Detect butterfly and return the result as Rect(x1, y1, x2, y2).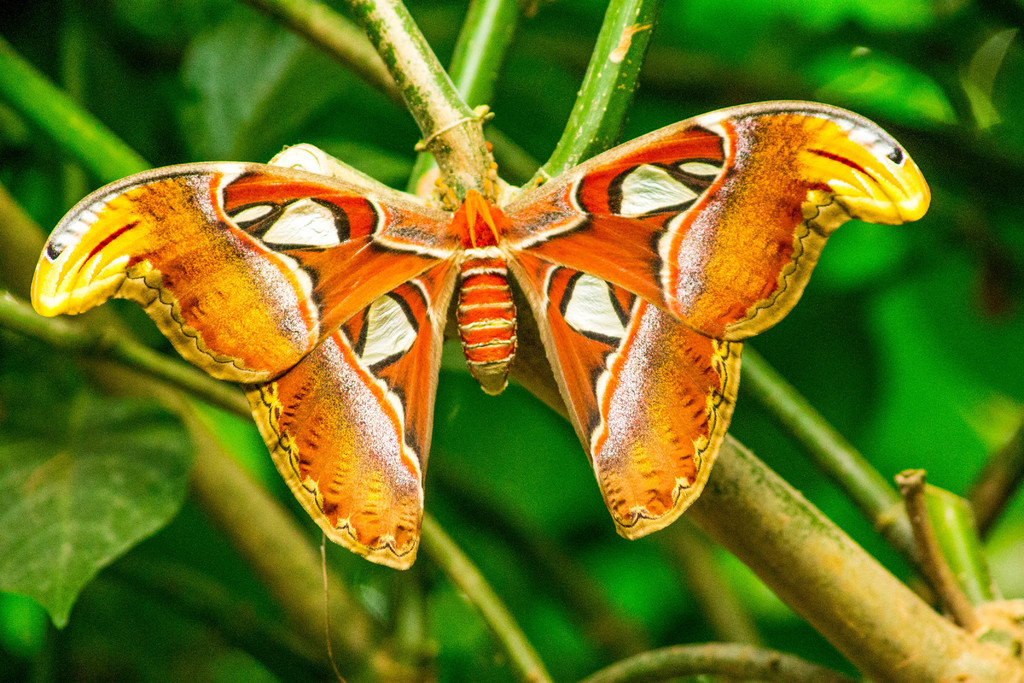
Rect(68, 97, 886, 587).
